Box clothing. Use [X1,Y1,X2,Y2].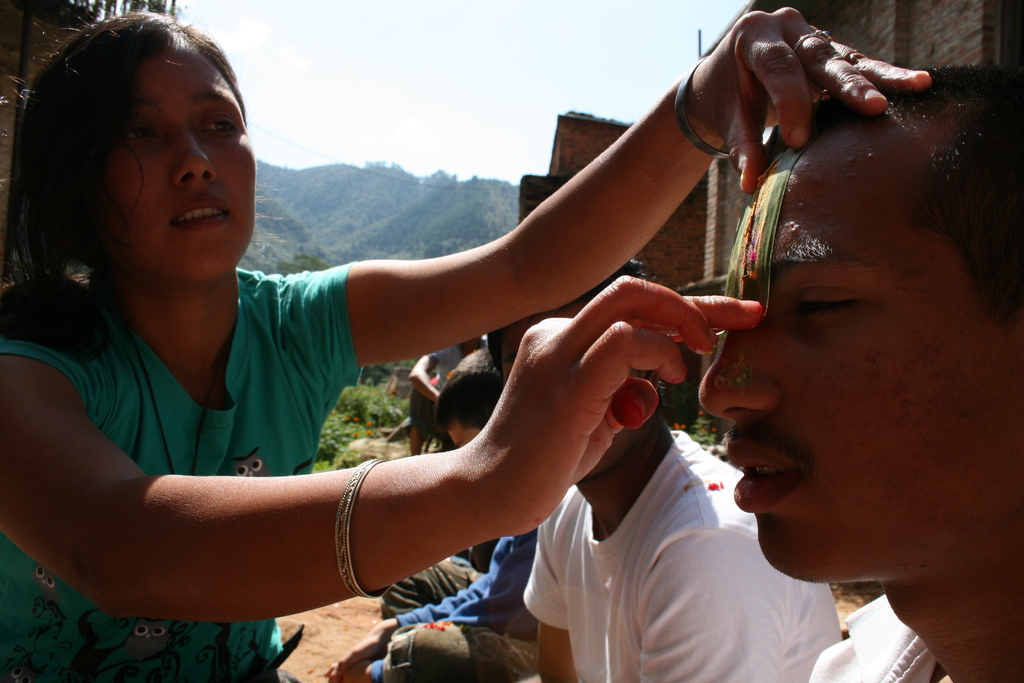
[371,528,538,682].
